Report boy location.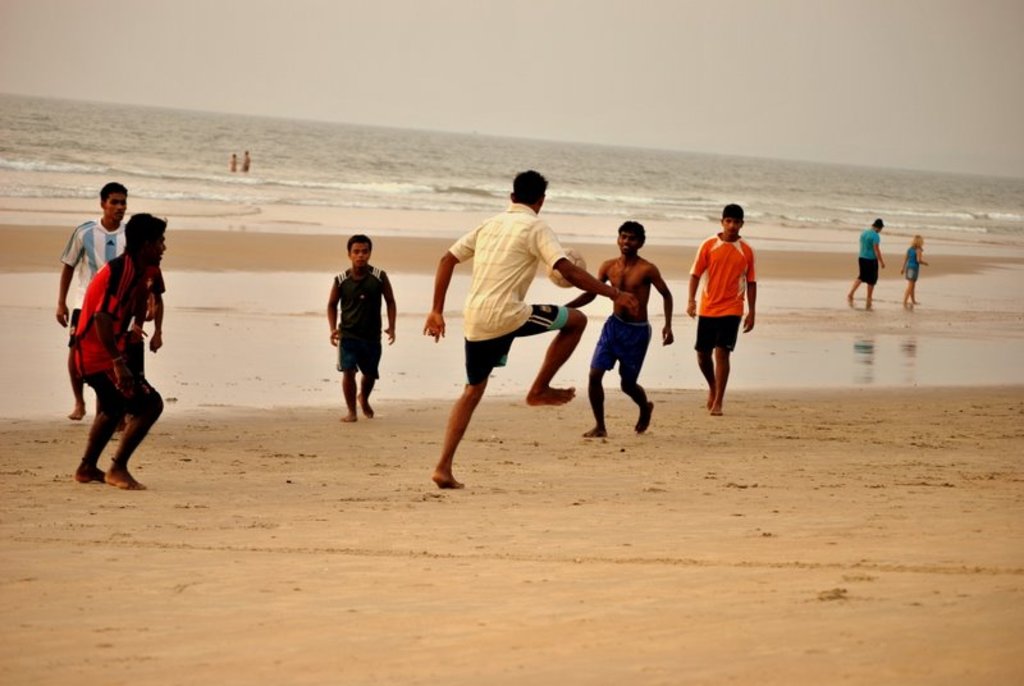
Report: BBox(425, 166, 634, 491).
